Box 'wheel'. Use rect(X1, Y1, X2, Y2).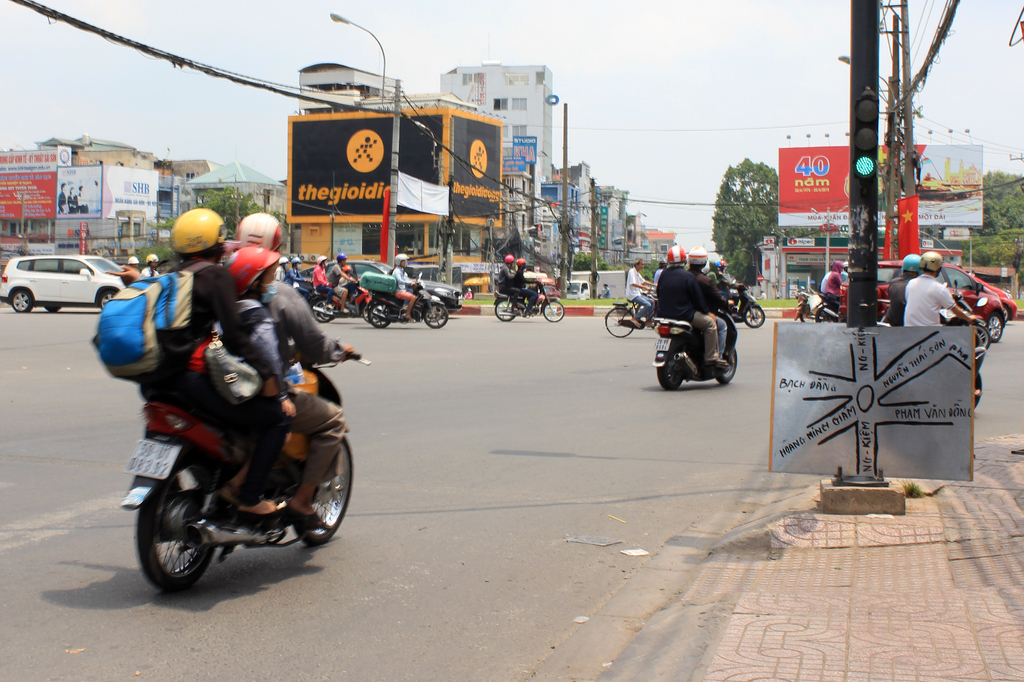
rect(317, 309, 333, 320).
